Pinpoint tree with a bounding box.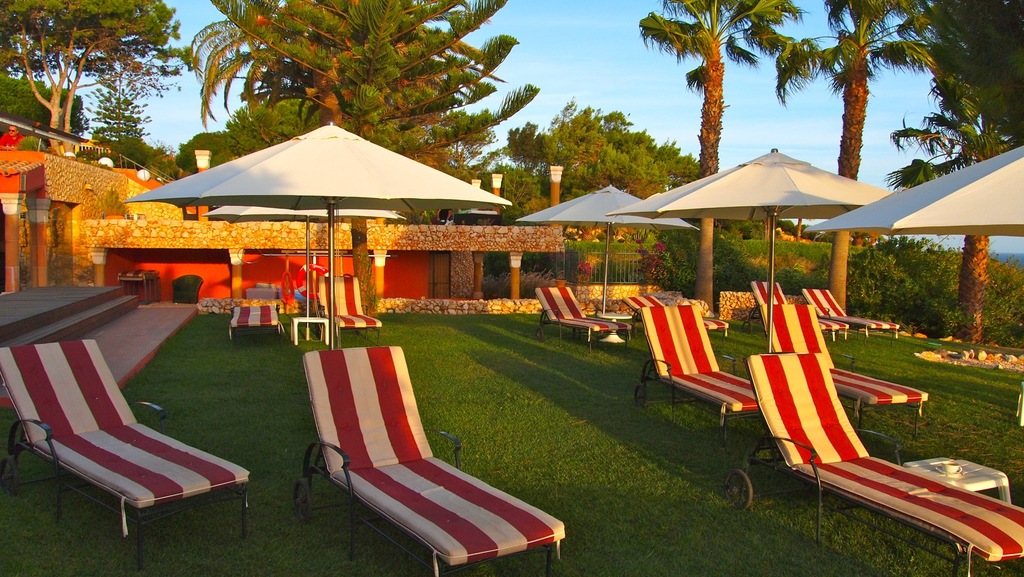
region(181, 0, 540, 161).
